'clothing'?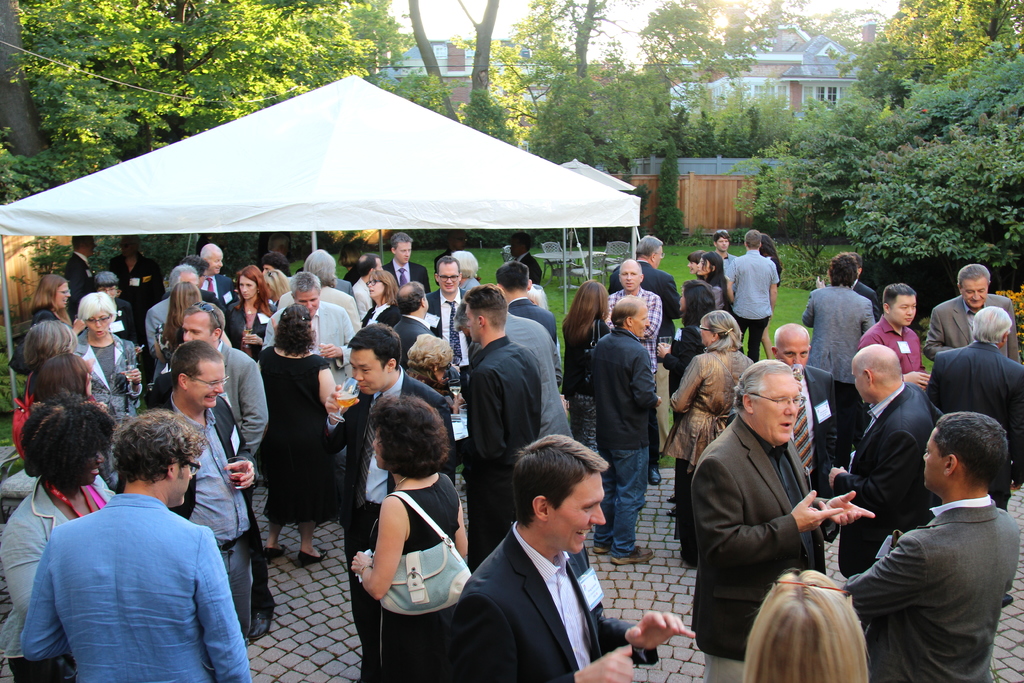
Rect(319, 367, 451, 631)
